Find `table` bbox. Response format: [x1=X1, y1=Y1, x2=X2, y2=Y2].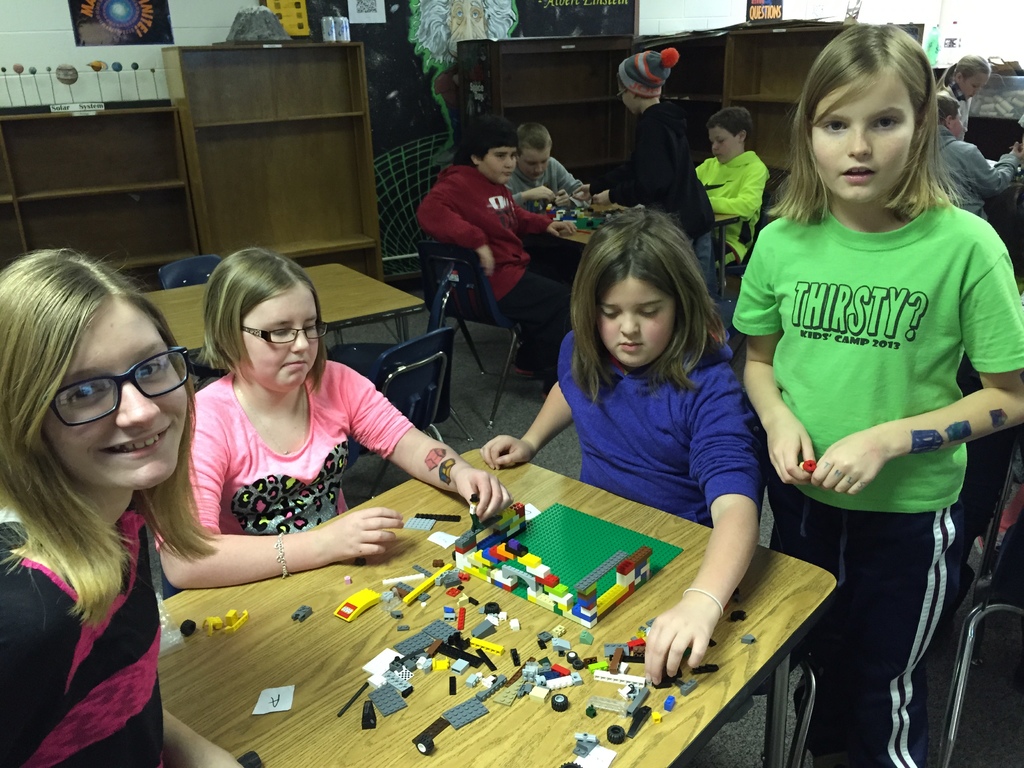
[x1=156, y1=444, x2=838, y2=767].
